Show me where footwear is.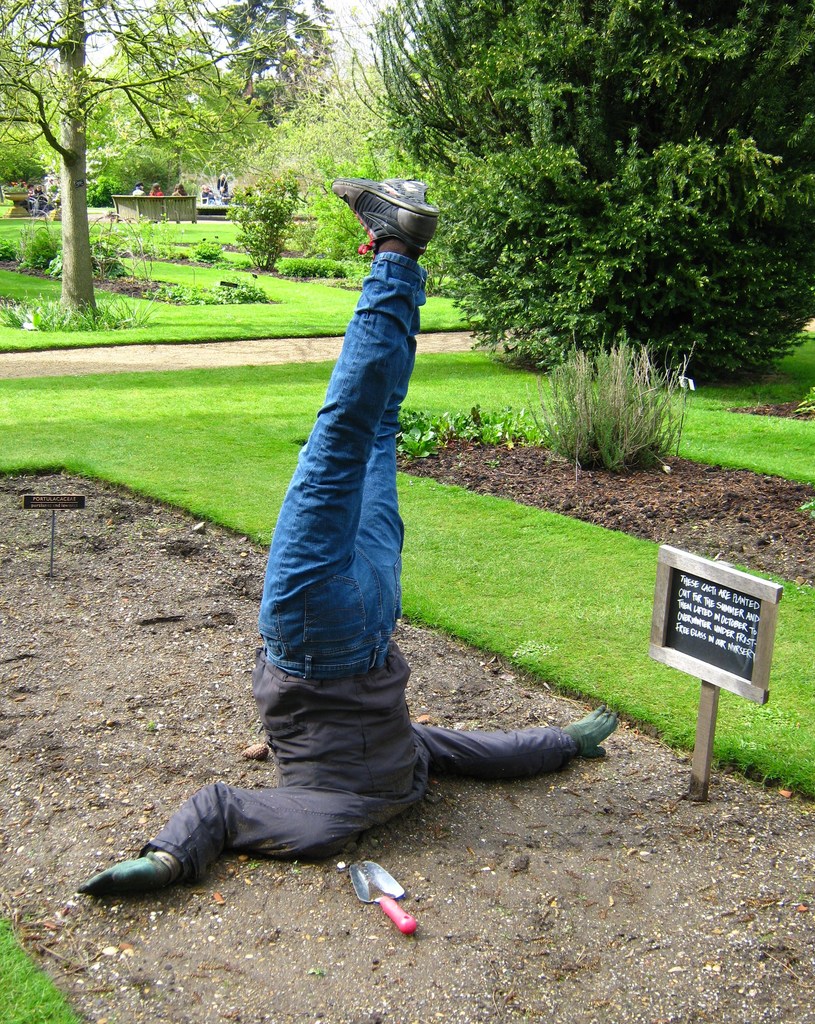
footwear is at box(340, 174, 440, 258).
